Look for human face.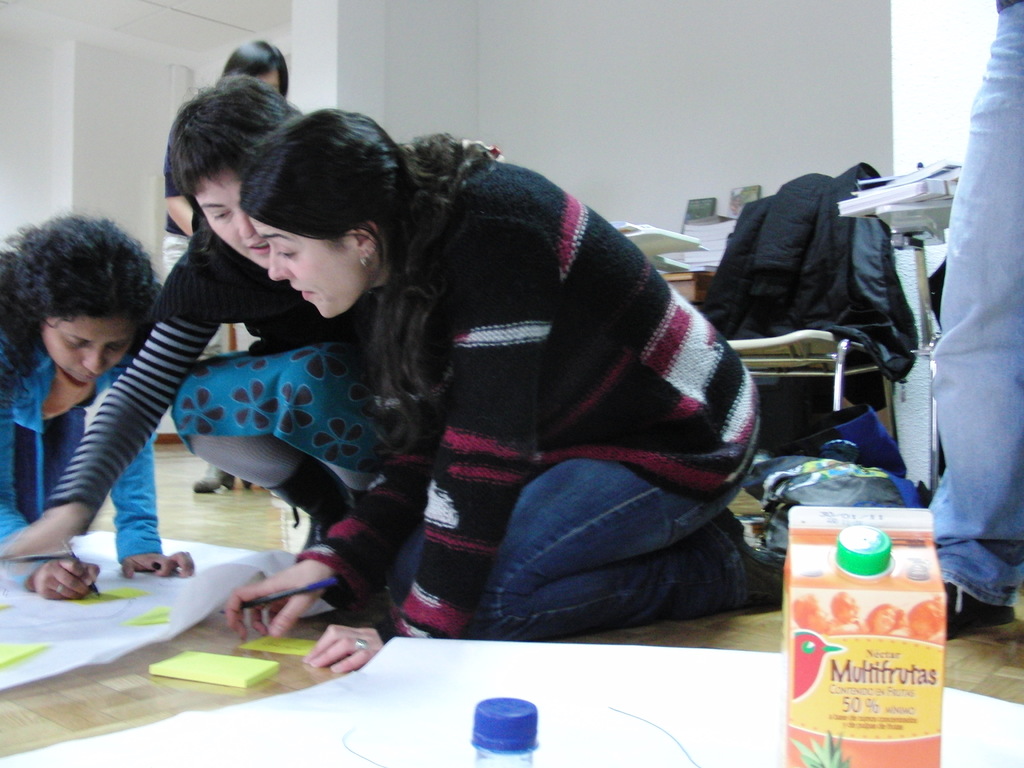
Found: [247,214,366,317].
